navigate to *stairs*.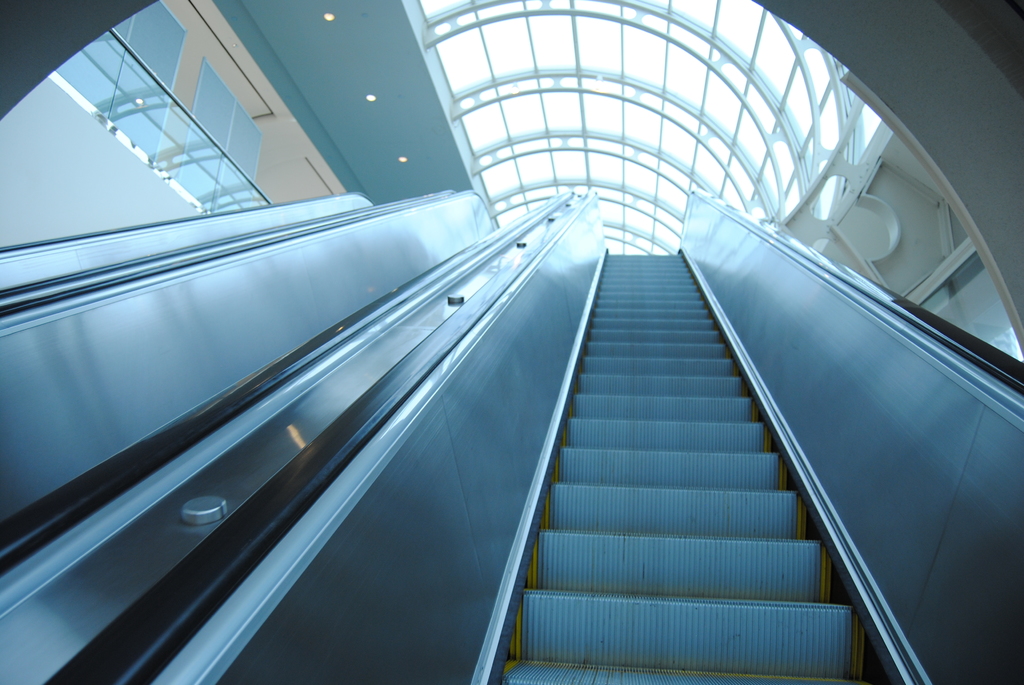
Navigation target: box=[481, 248, 879, 684].
